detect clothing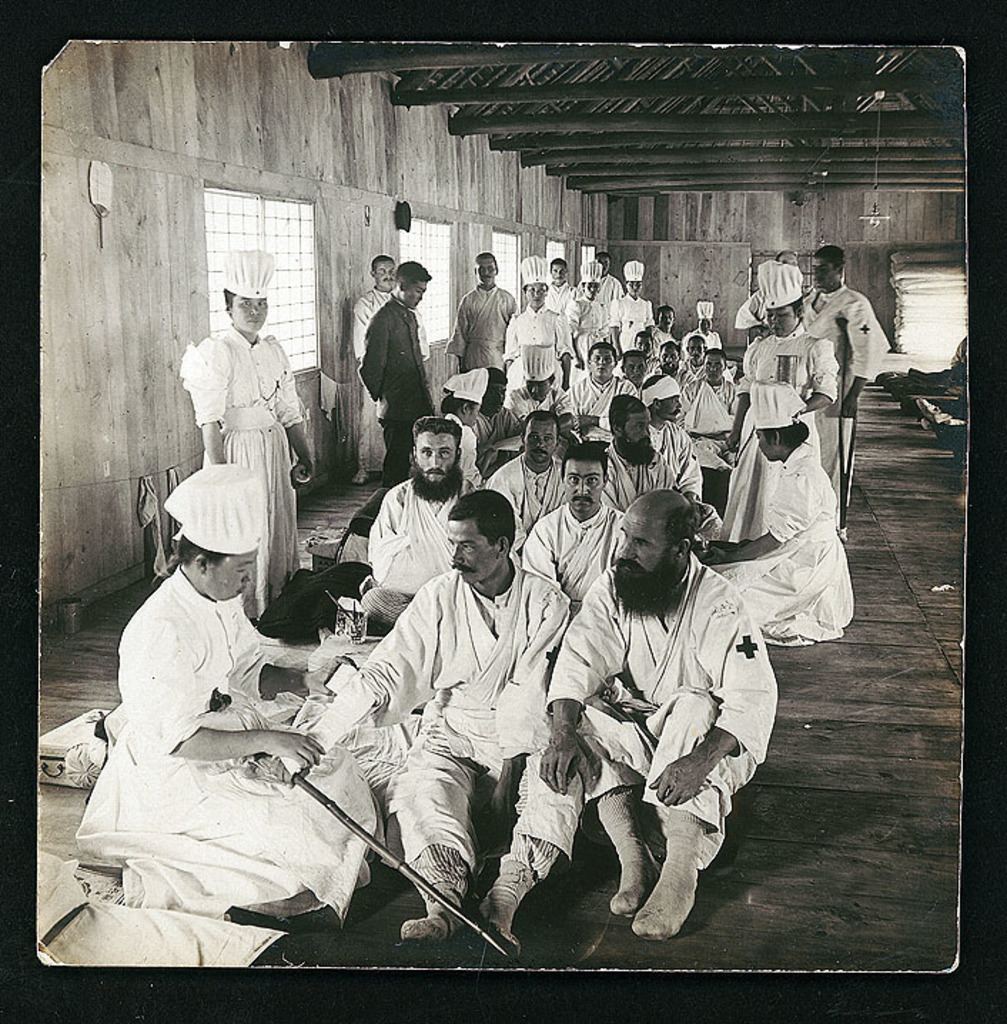
left=600, top=436, right=670, bottom=515
